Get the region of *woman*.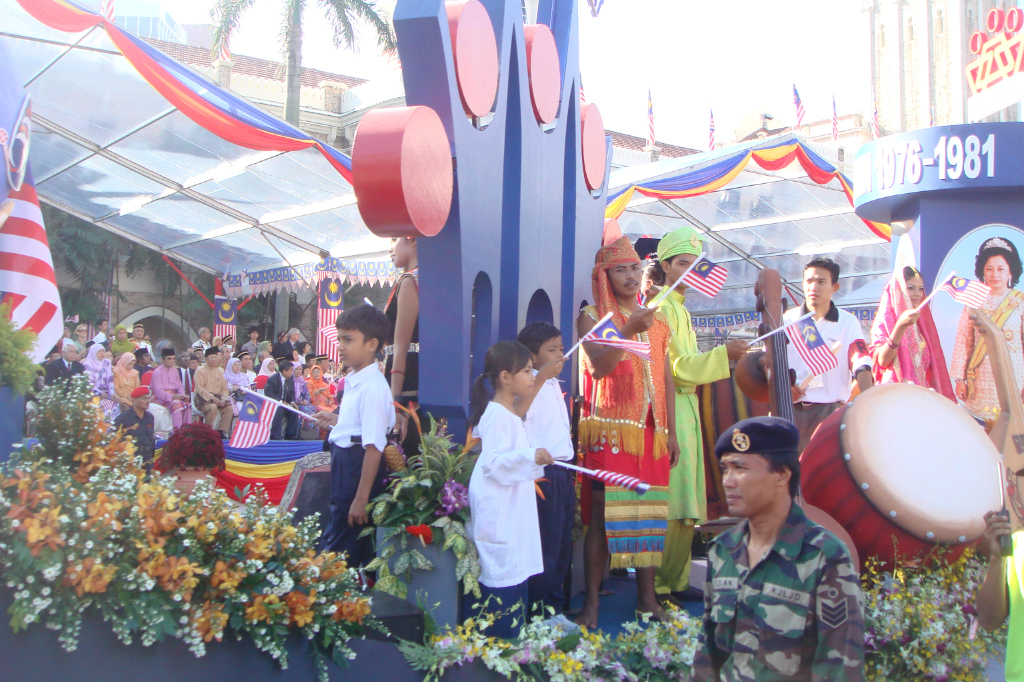
crop(75, 322, 89, 356).
